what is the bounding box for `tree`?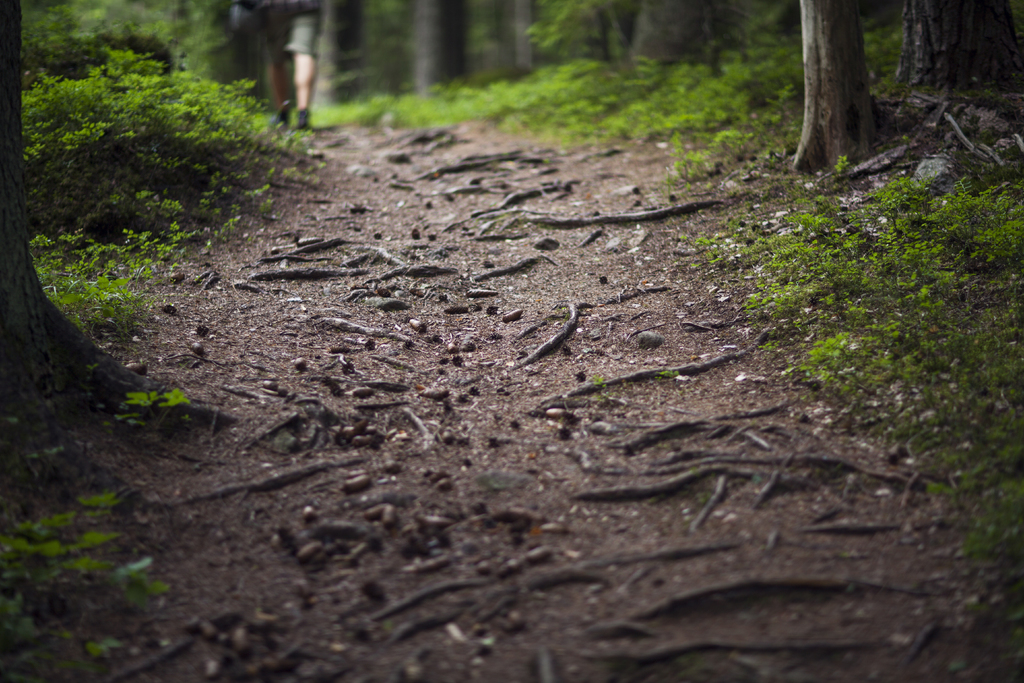
(left=308, top=0, right=368, bottom=115).
